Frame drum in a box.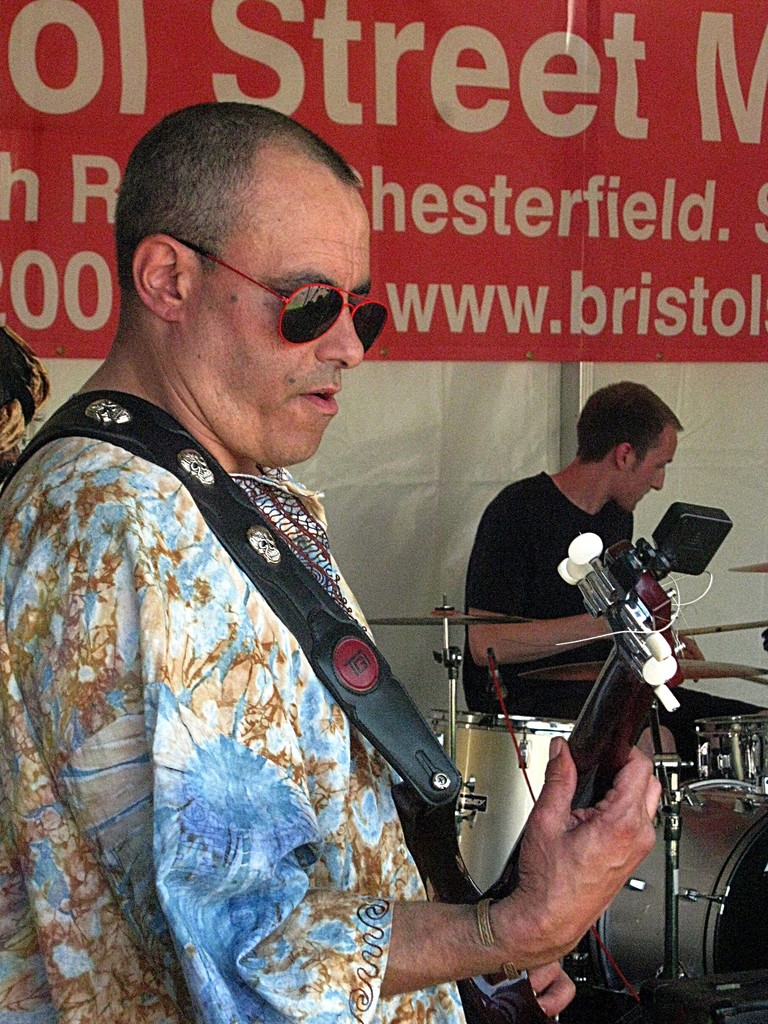
rect(591, 781, 767, 1001).
